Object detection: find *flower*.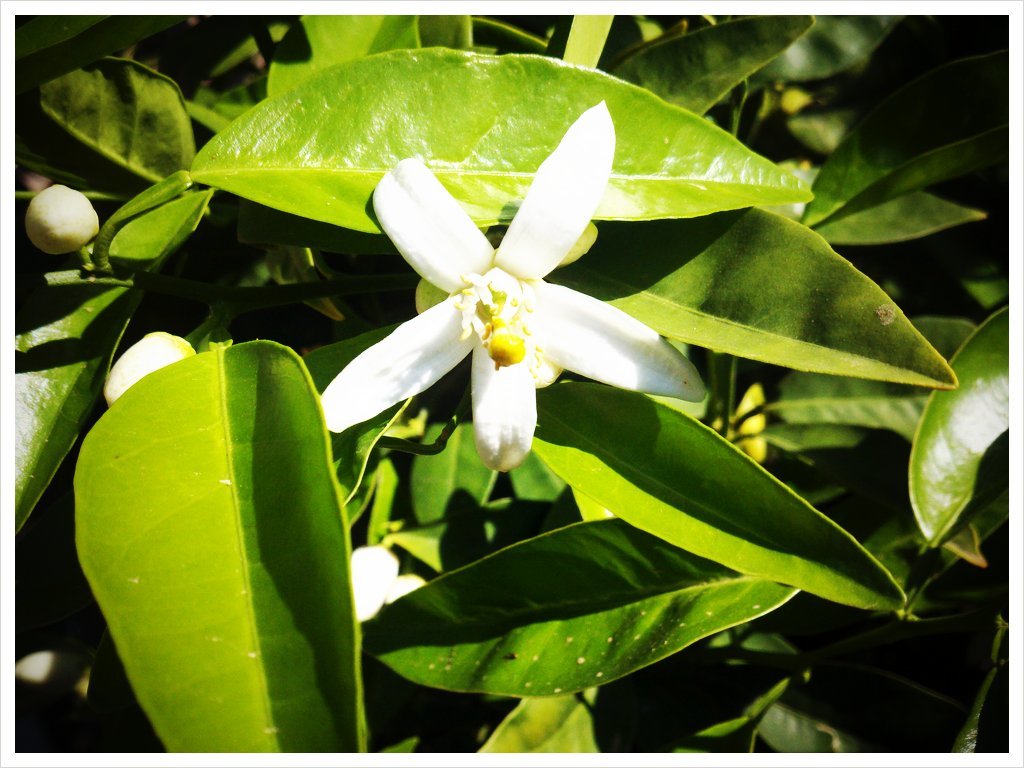
(x1=347, y1=540, x2=428, y2=620).
